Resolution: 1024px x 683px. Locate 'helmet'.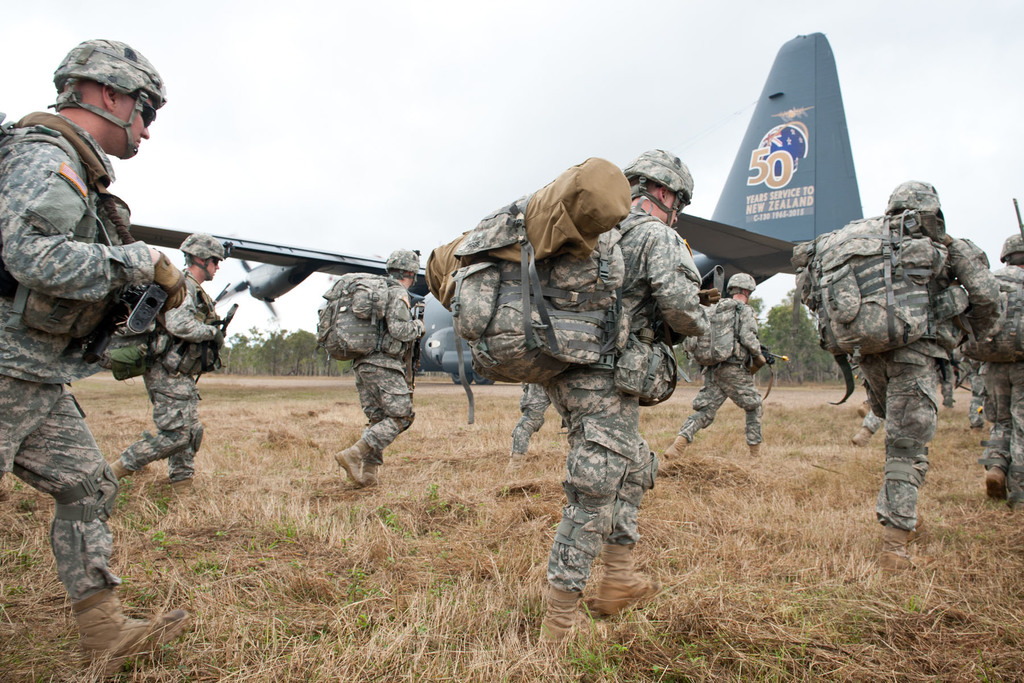
[x1=619, y1=147, x2=693, y2=226].
